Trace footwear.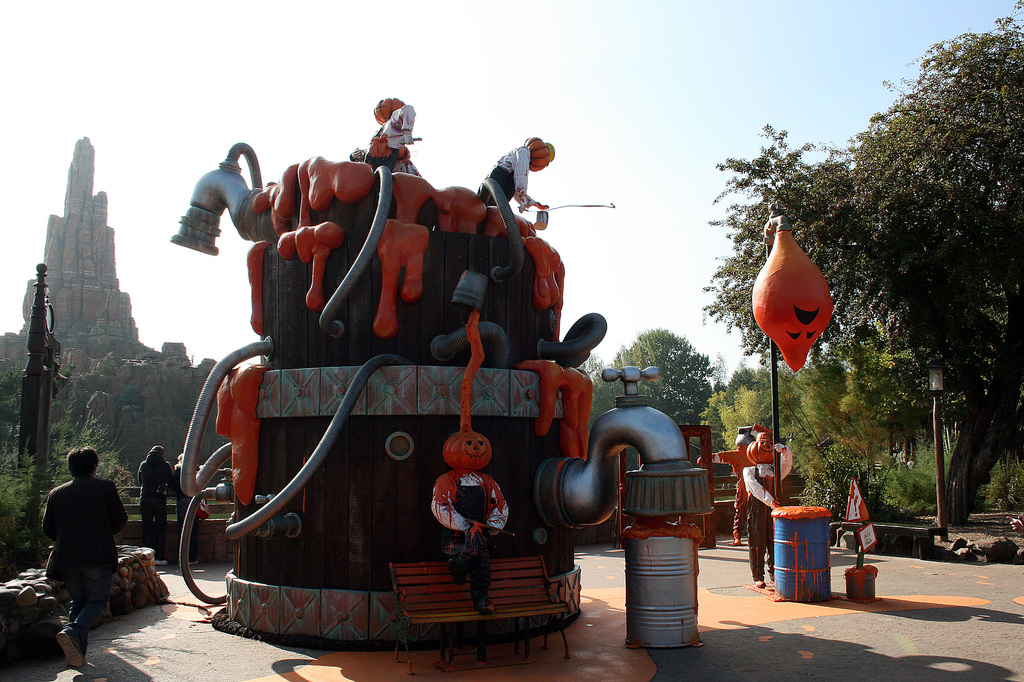
Traced to rect(449, 564, 470, 582).
